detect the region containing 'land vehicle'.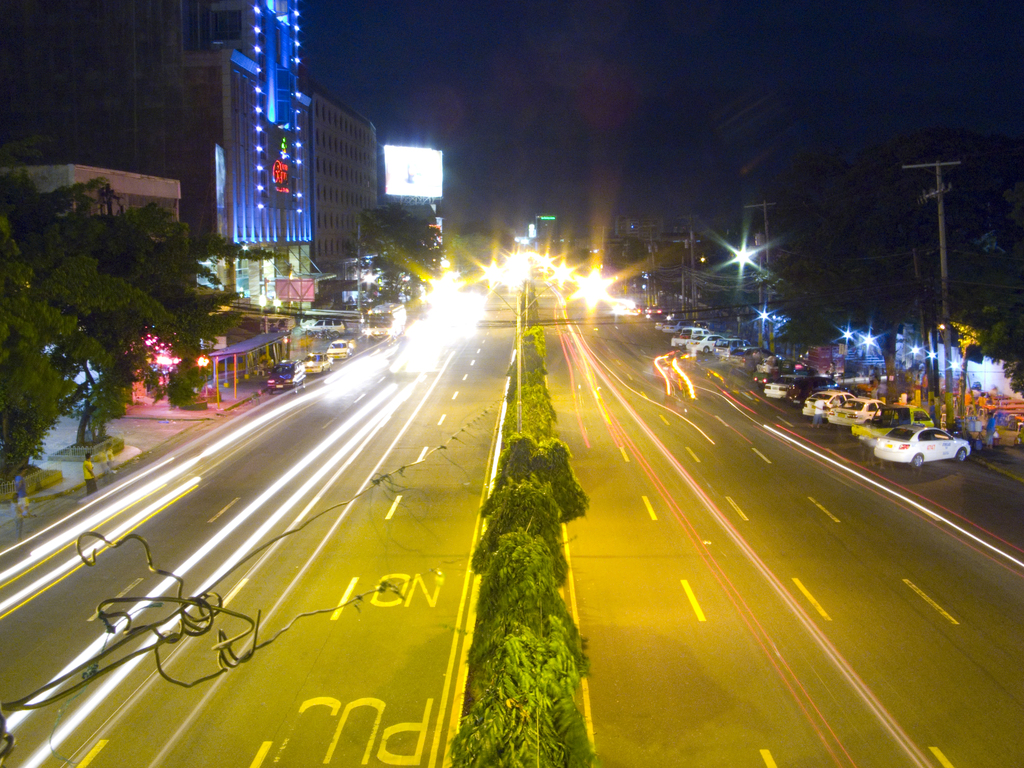
[left=364, top=304, right=405, bottom=333].
